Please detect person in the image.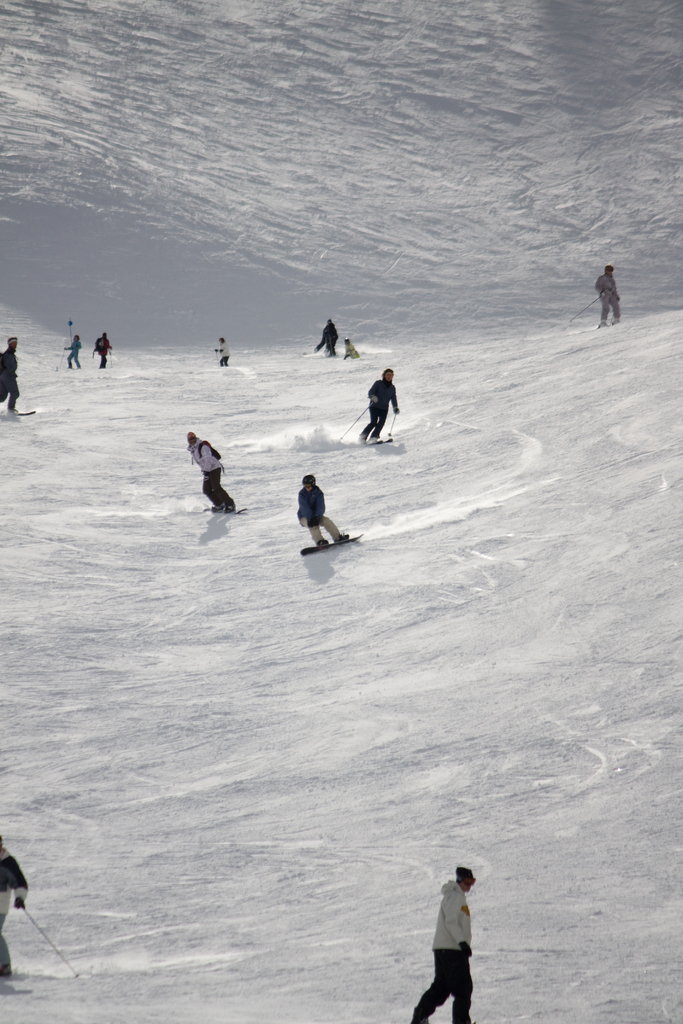
{"x1": 410, "y1": 874, "x2": 473, "y2": 1023}.
